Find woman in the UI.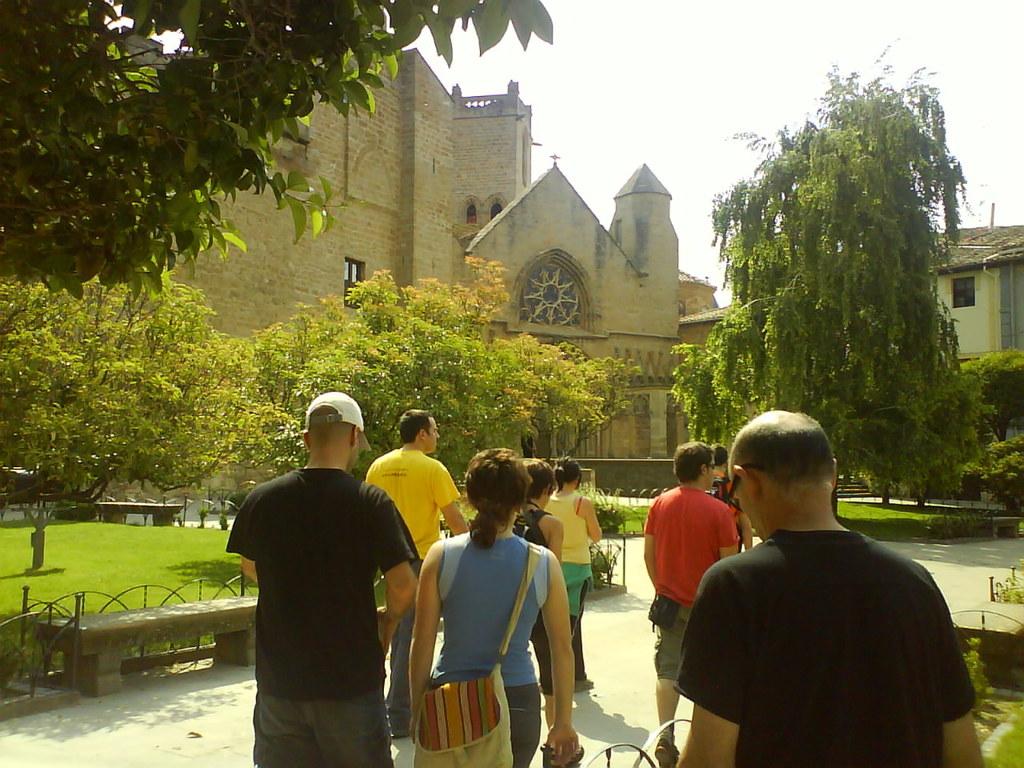
UI element at bbox(506, 458, 562, 731).
